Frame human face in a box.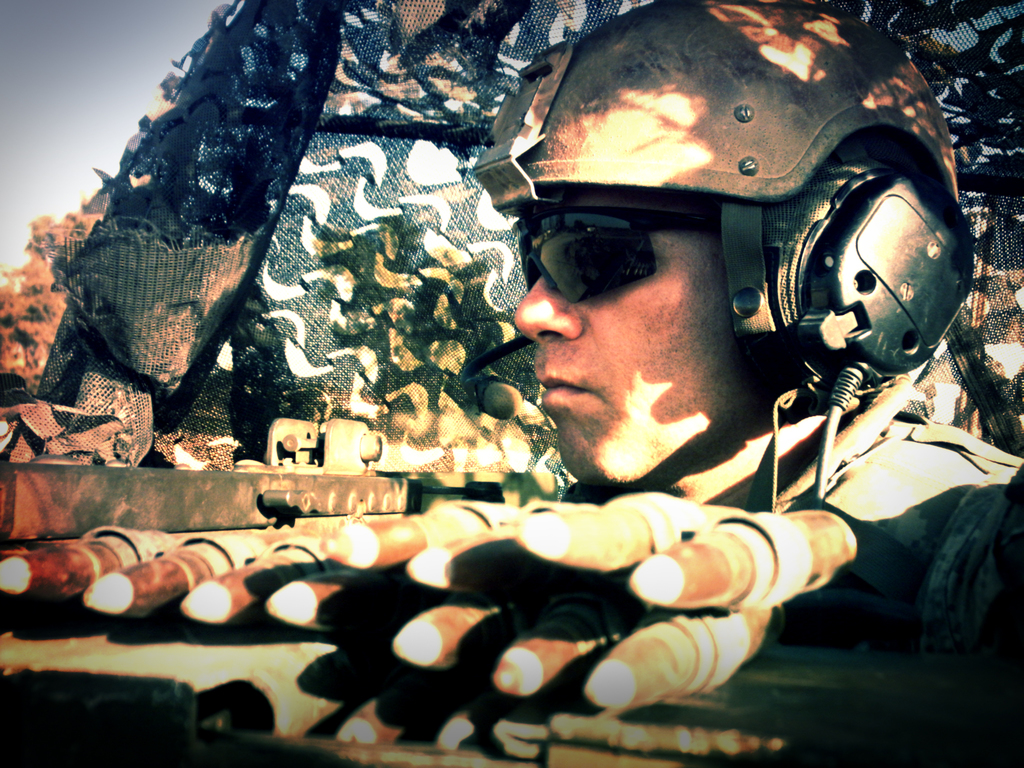
detection(516, 227, 751, 480).
